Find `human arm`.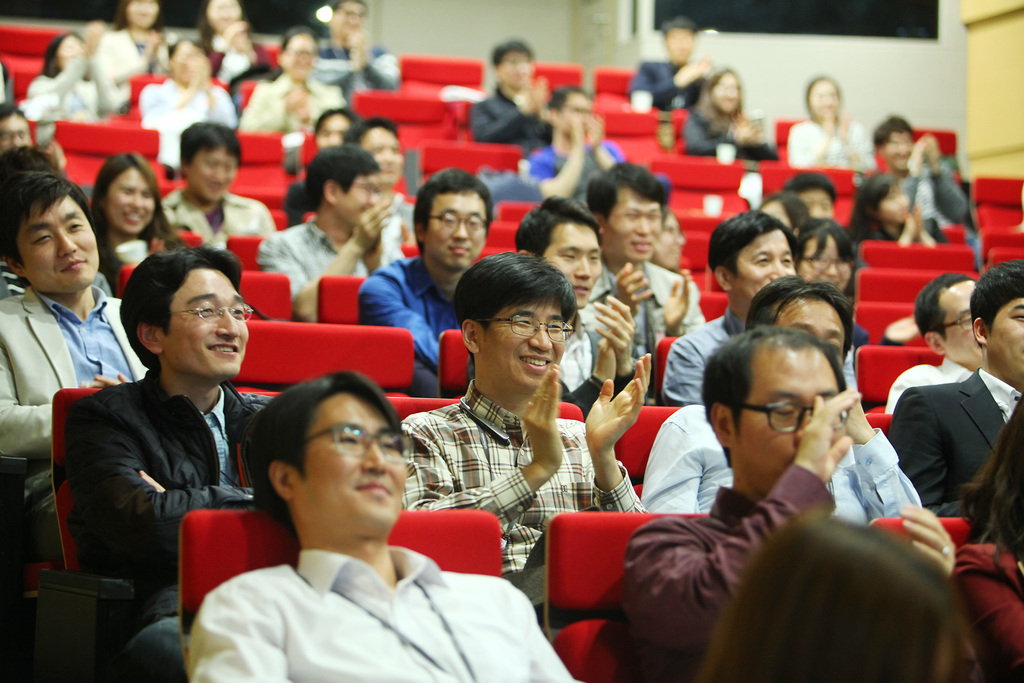
(x1=836, y1=381, x2=926, y2=527).
